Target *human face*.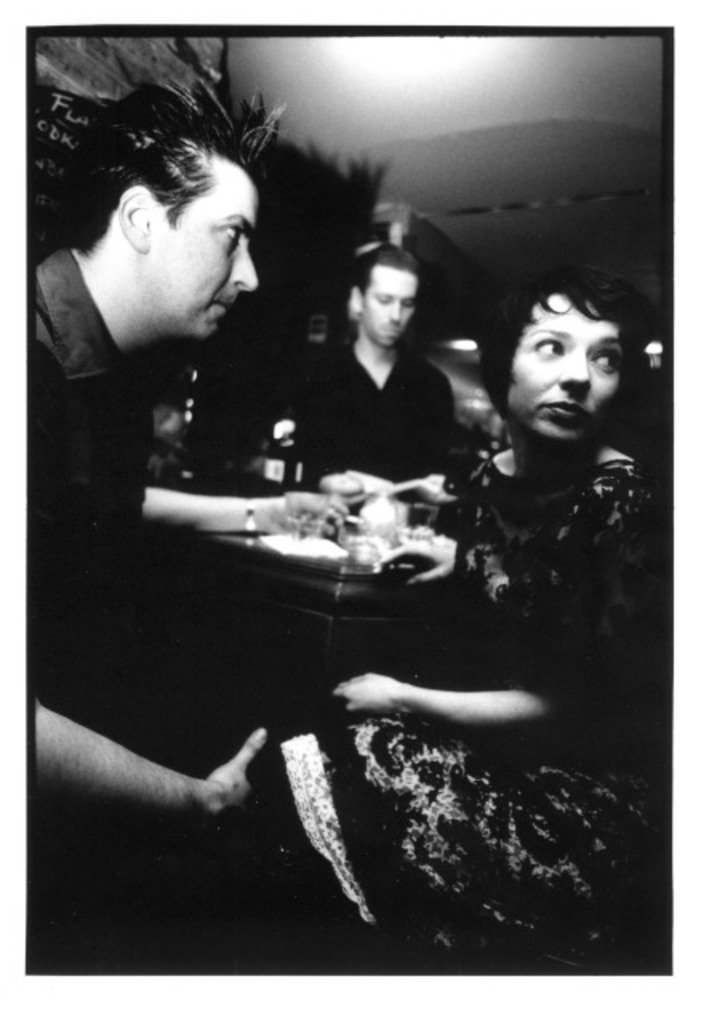
Target region: l=152, t=178, r=258, b=344.
